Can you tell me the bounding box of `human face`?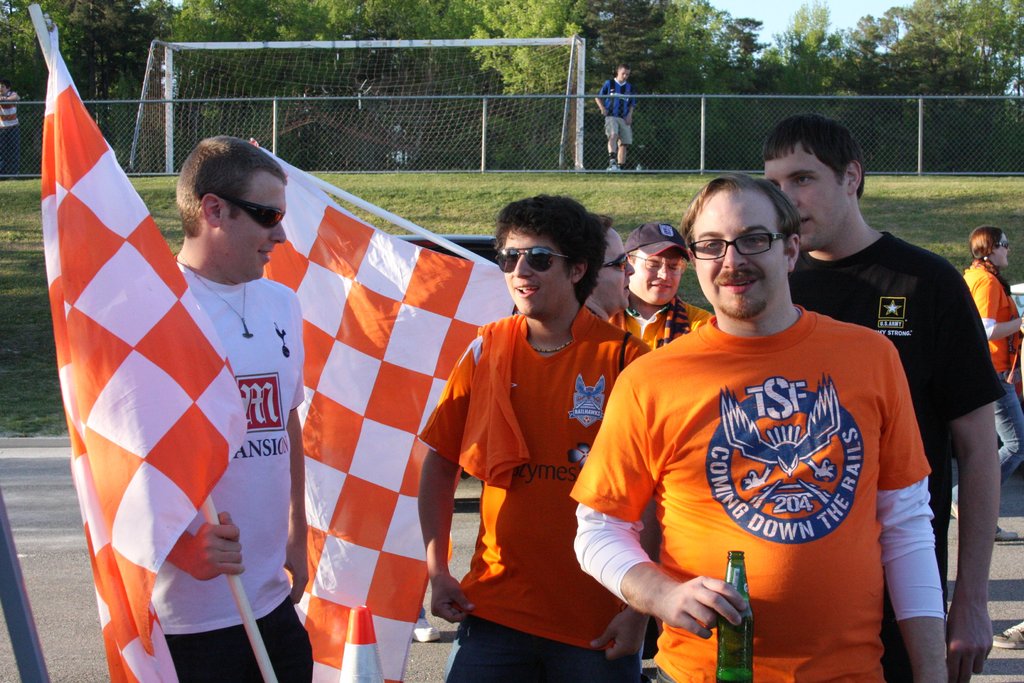
Rect(633, 244, 684, 314).
